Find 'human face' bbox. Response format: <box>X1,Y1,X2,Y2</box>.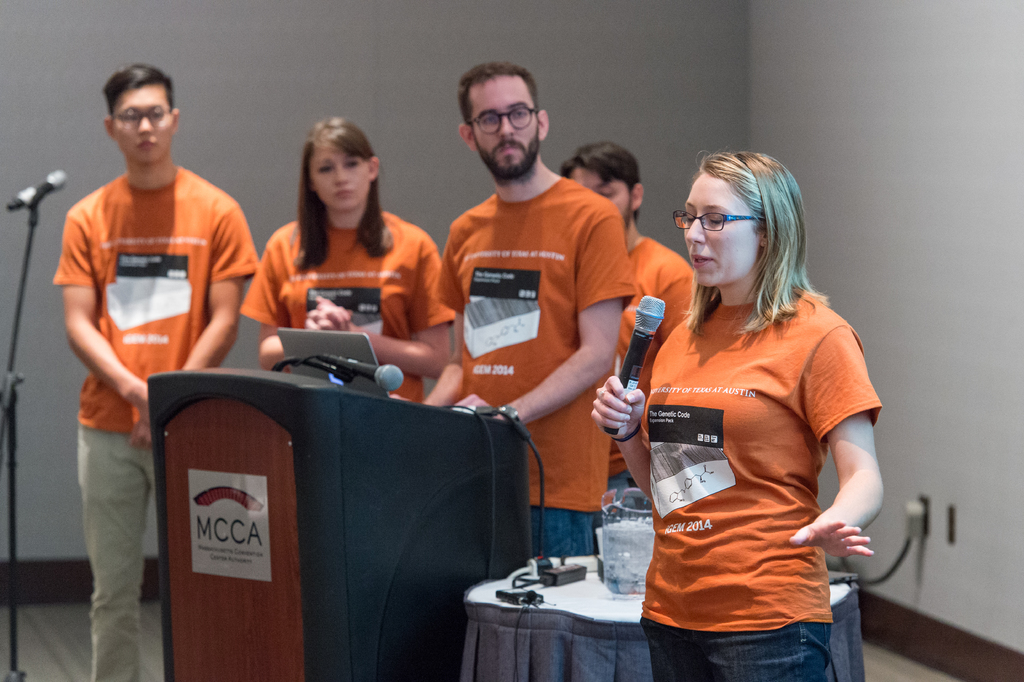
<box>112,83,176,162</box>.
